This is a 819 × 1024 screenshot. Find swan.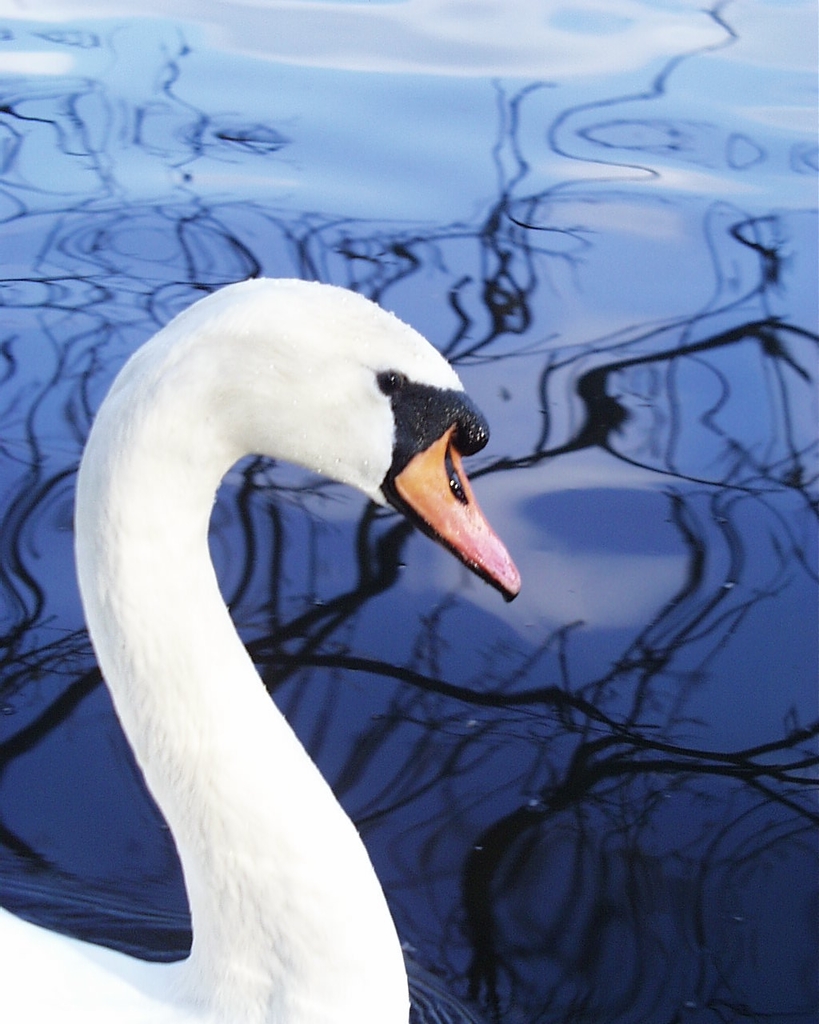
Bounding box: left=0, top=270, right=529, bottom=1023.
